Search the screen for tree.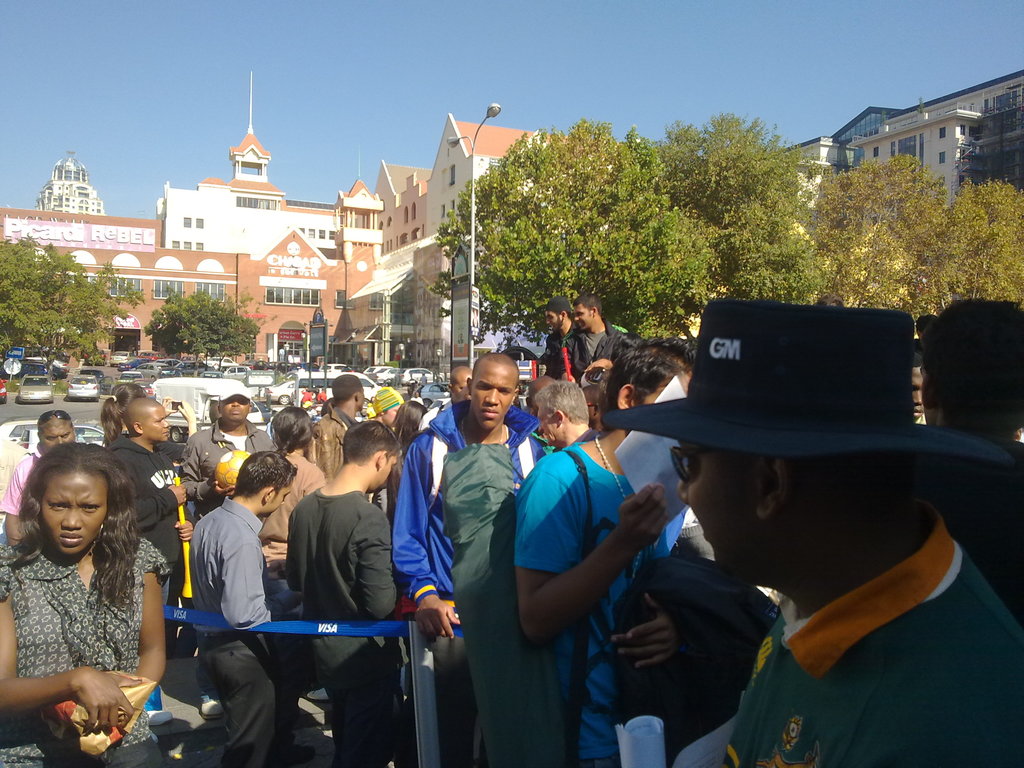
Found at {"x1": 4, "y1": 232, "x2": 106, "y2": 358}.
